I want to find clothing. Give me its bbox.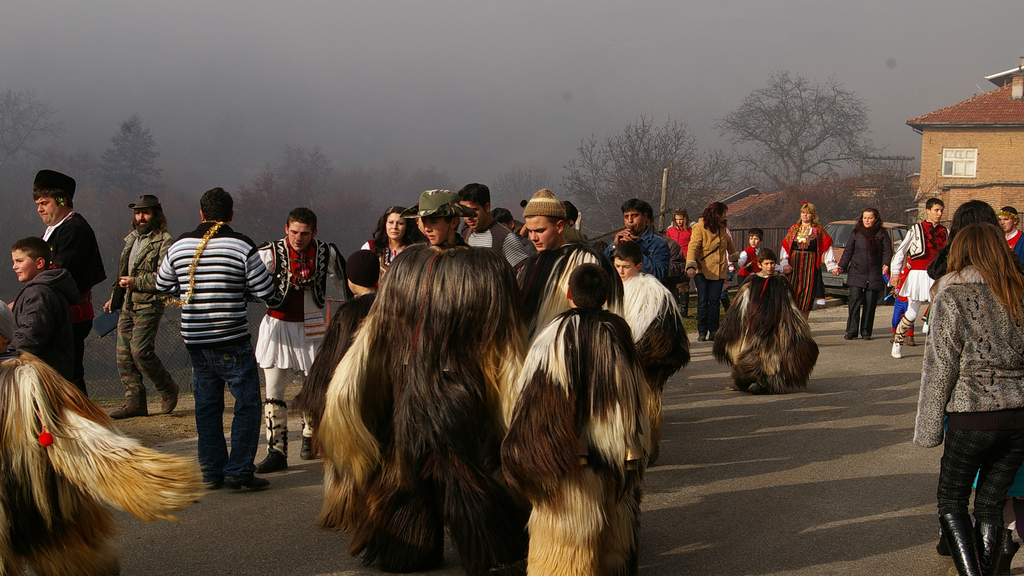
{"x1": 602, "y1": 228, "x2": 687, "y2": 287}.
